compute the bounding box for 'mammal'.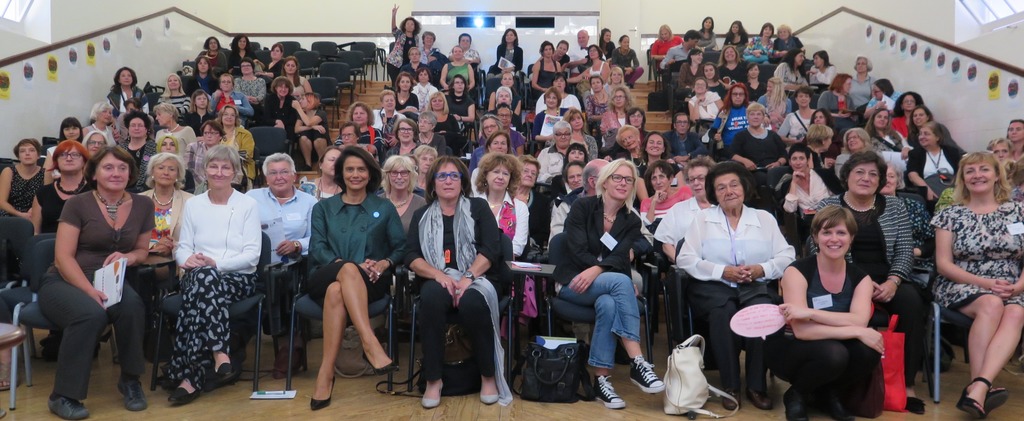
l=780, t=142, r=833, b=238.
